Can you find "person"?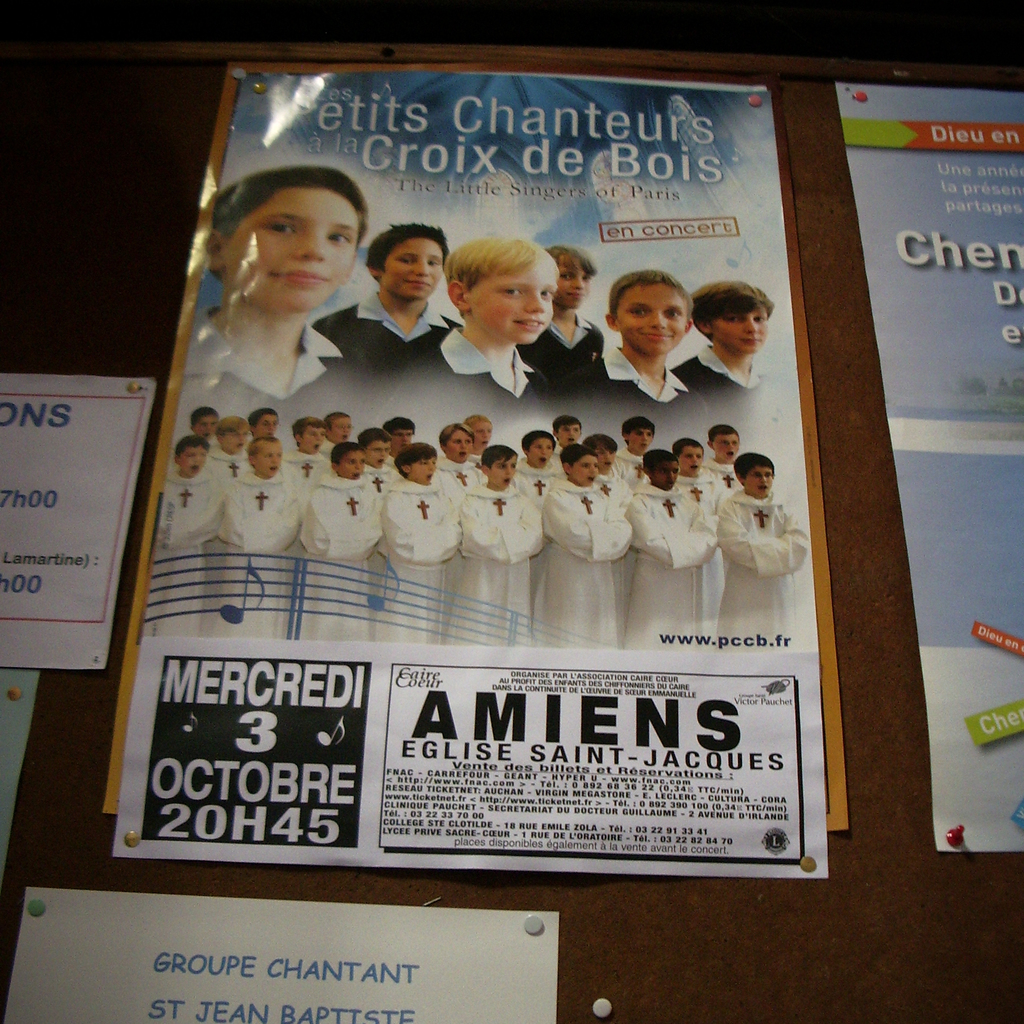
Yes, bounding box: BBox(206, 170, 360, 426).
